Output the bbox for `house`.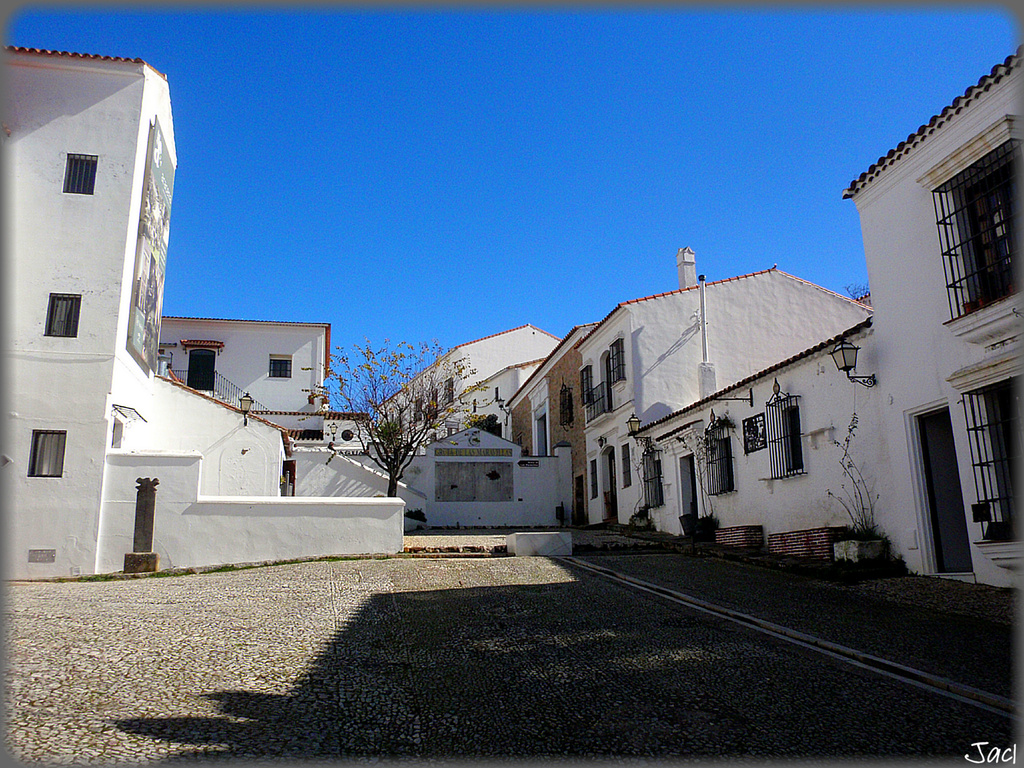
4, 42, 285, 587.
